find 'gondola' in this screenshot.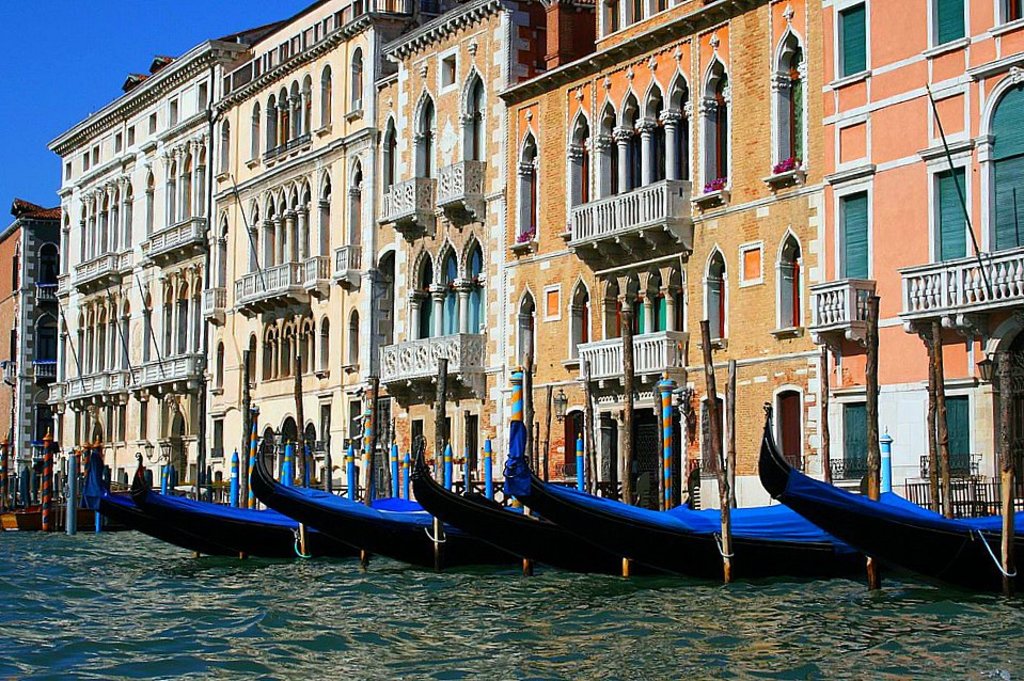
The bounding box for 'gondola' is x1=128 y1=452 x2=334 y2=568.
